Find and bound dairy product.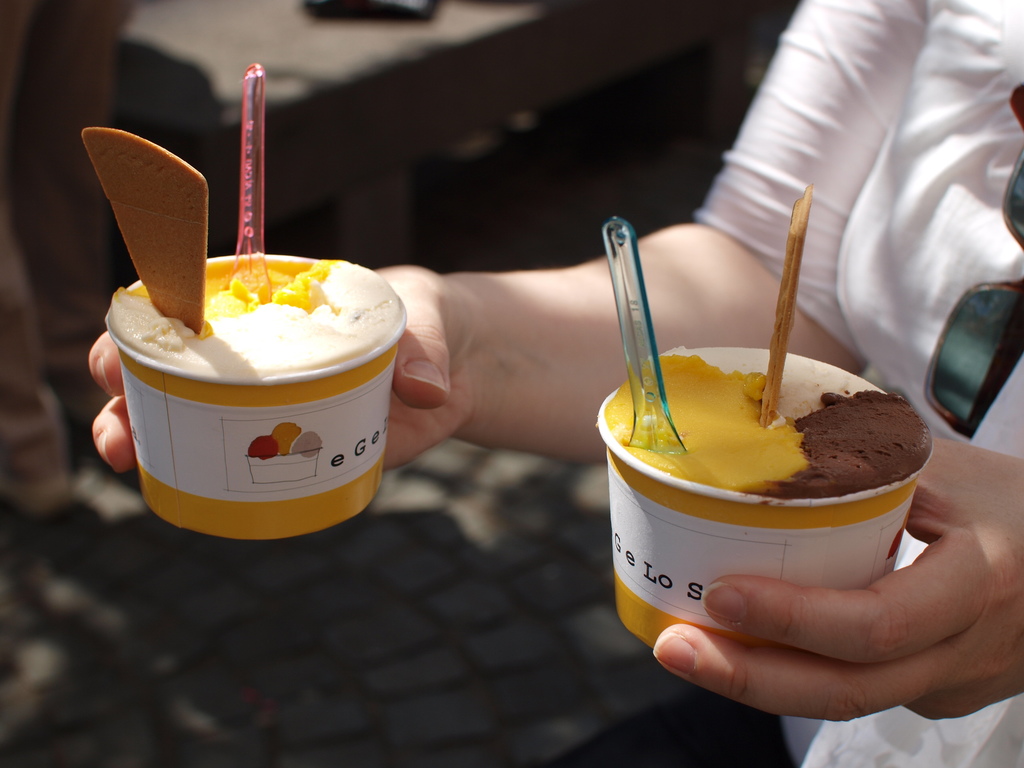
Bound: x1=632, y1=358, x2=925, y2=524.
